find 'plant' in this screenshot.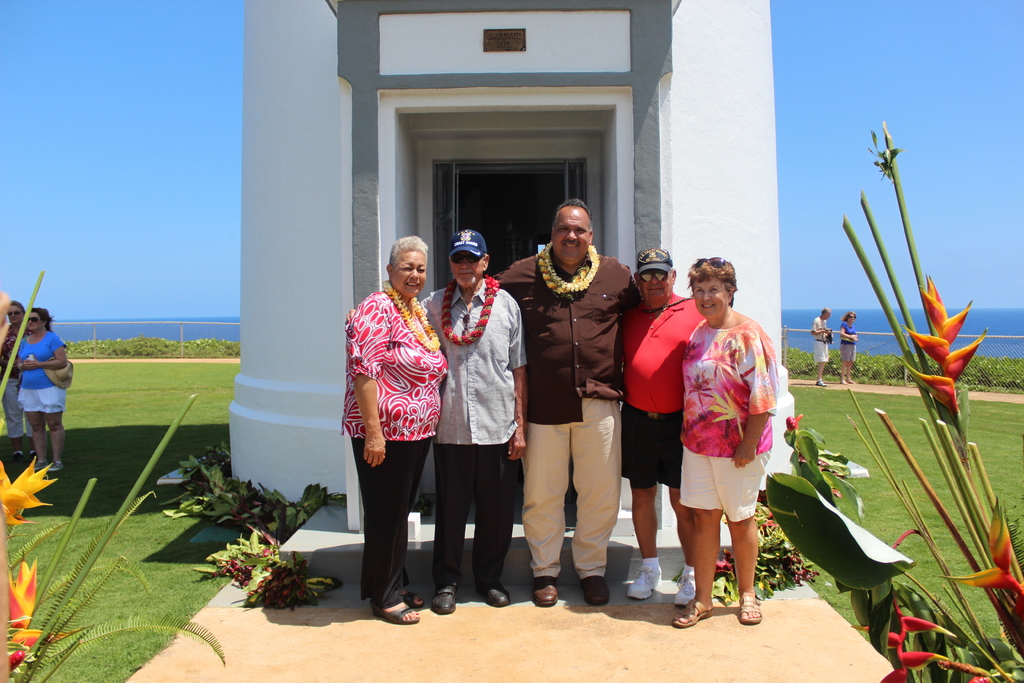
The bounding box for 'plant' is [750,413,862,509].
